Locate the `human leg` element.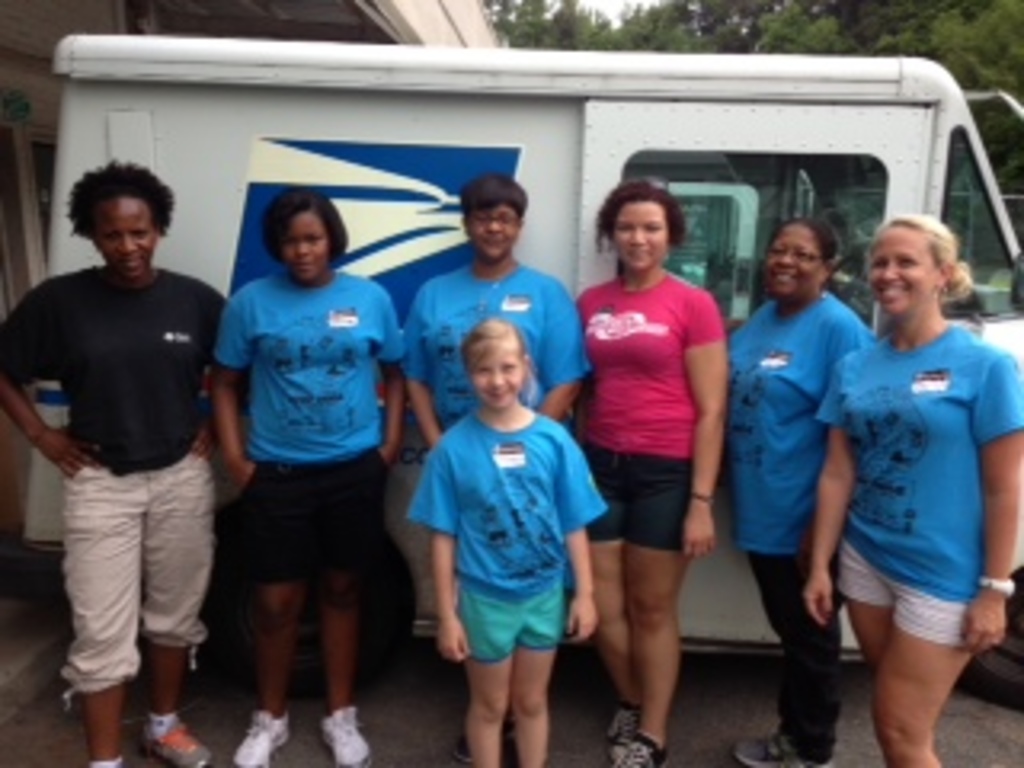
Element bbox: (left=230, top=470, right=317, bottom=765).
